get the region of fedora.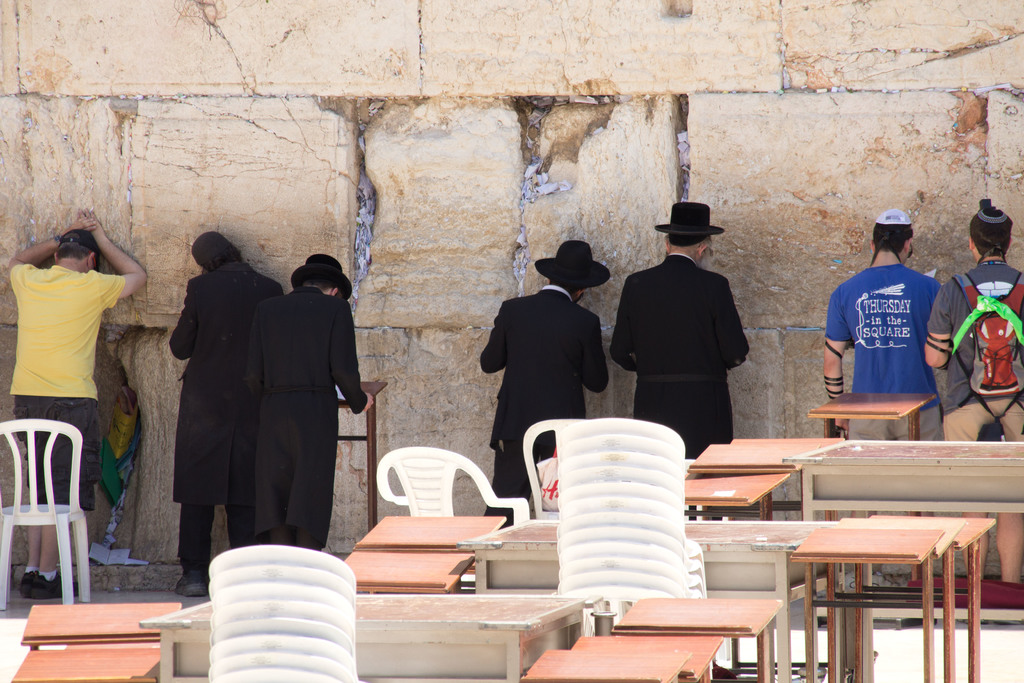
detection(538, 238, 606, 293).
